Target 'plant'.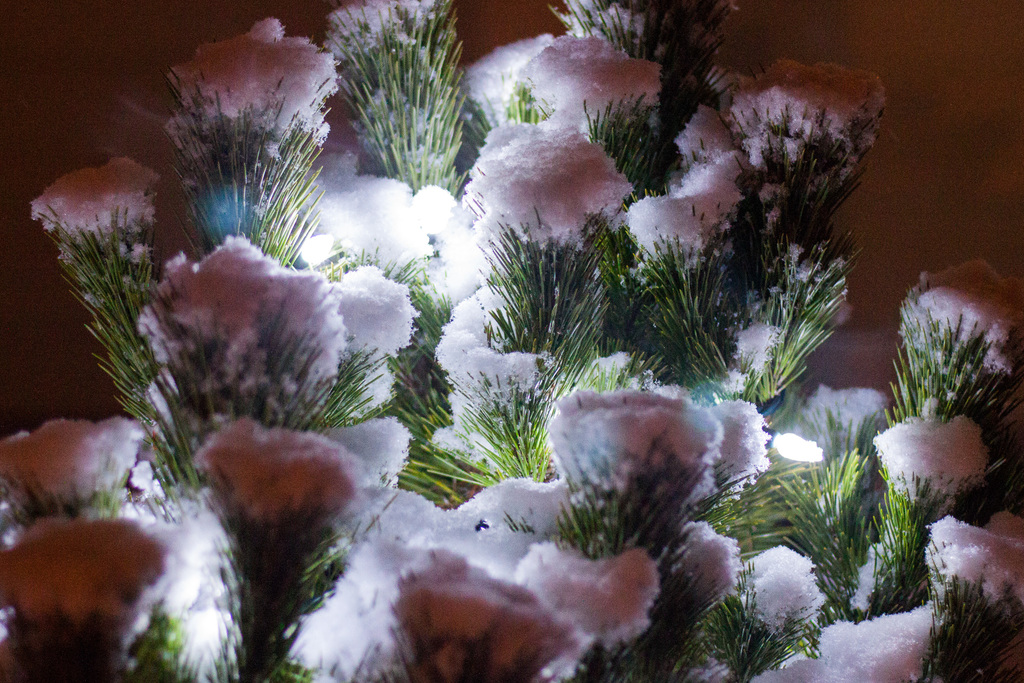
Target region: bbox(0, 0, 1023, 682).
